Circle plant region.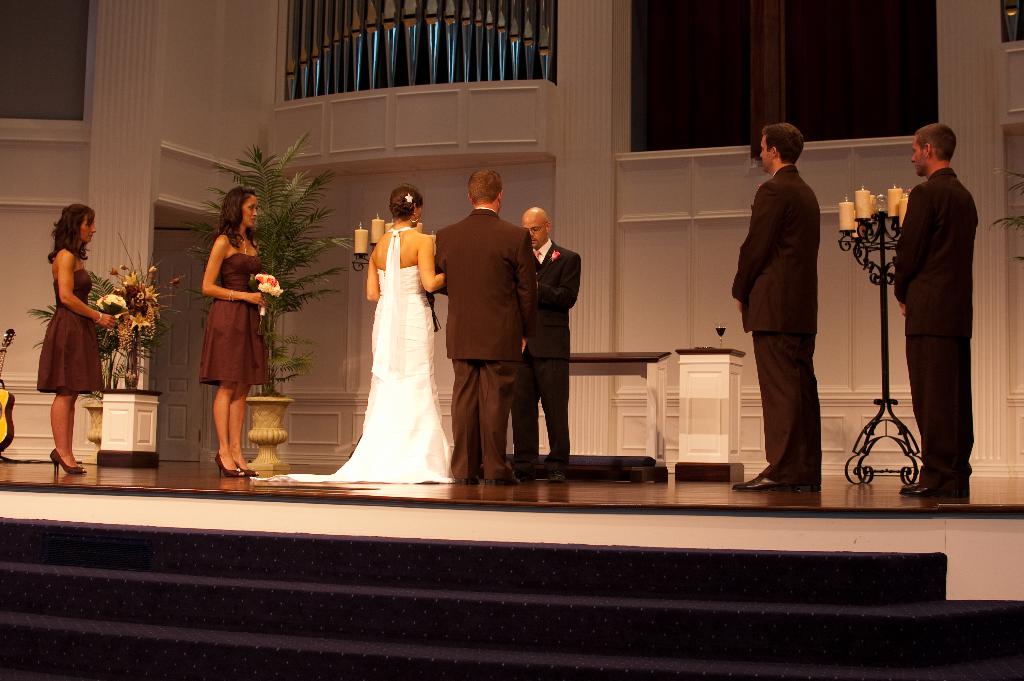
Region: [left=25, top=254, right=194, bottom=391].
